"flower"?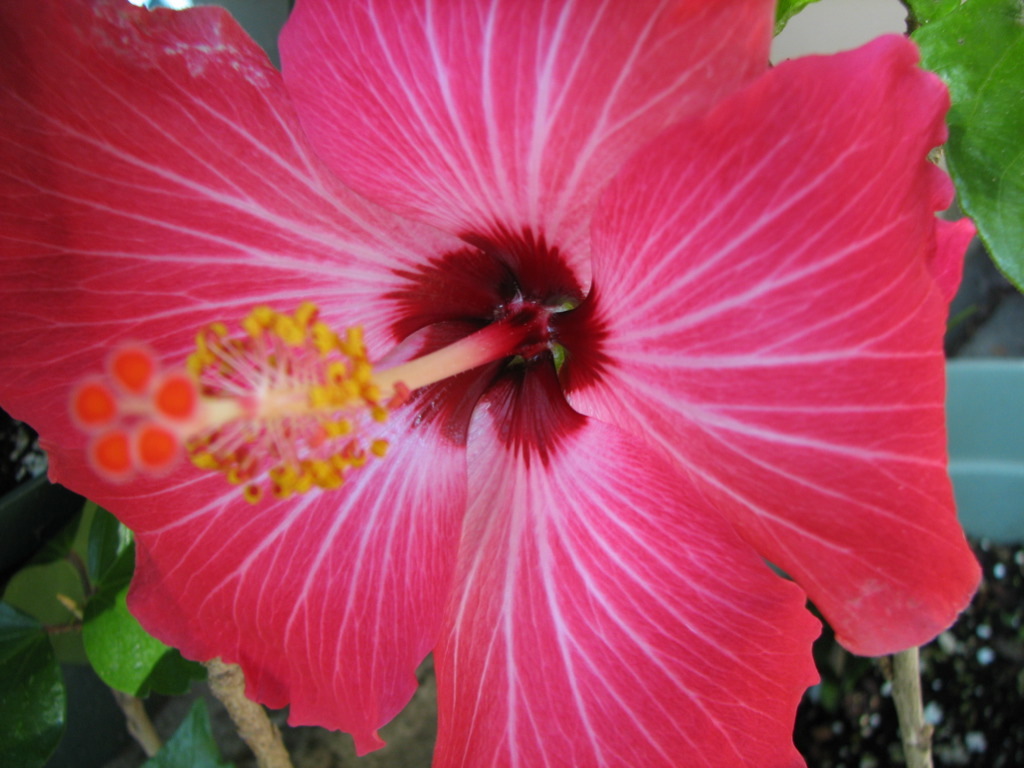
locate(41, 6, 993, 736)
